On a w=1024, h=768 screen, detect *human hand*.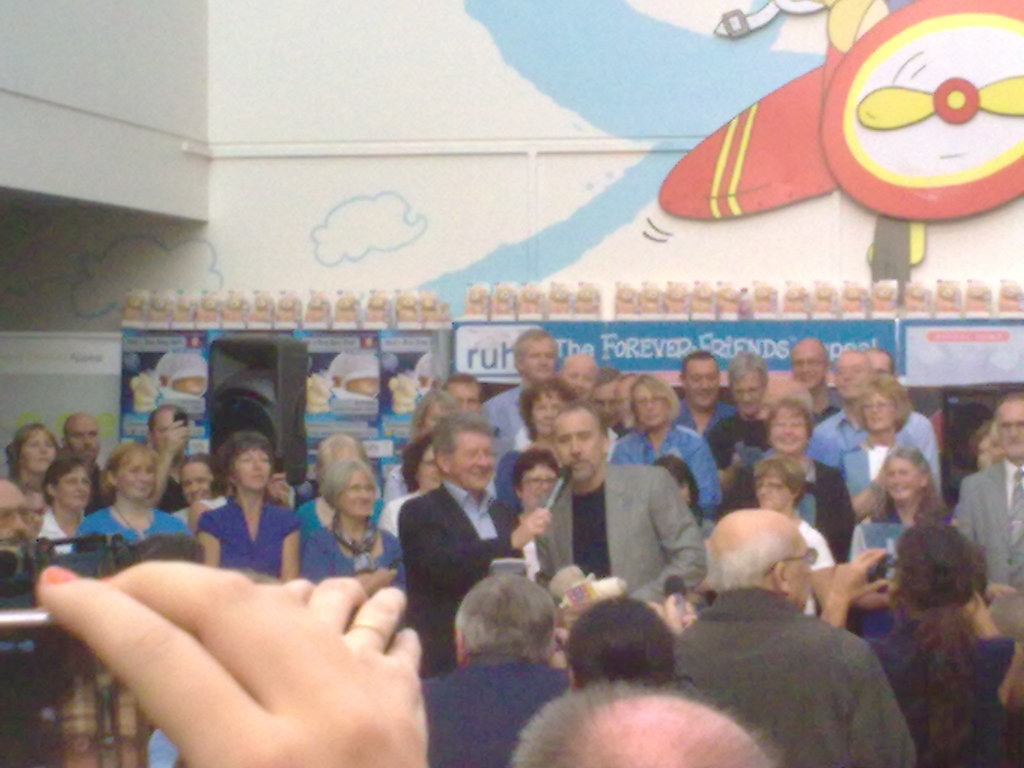
bbox(161, 420, 188, 461).
